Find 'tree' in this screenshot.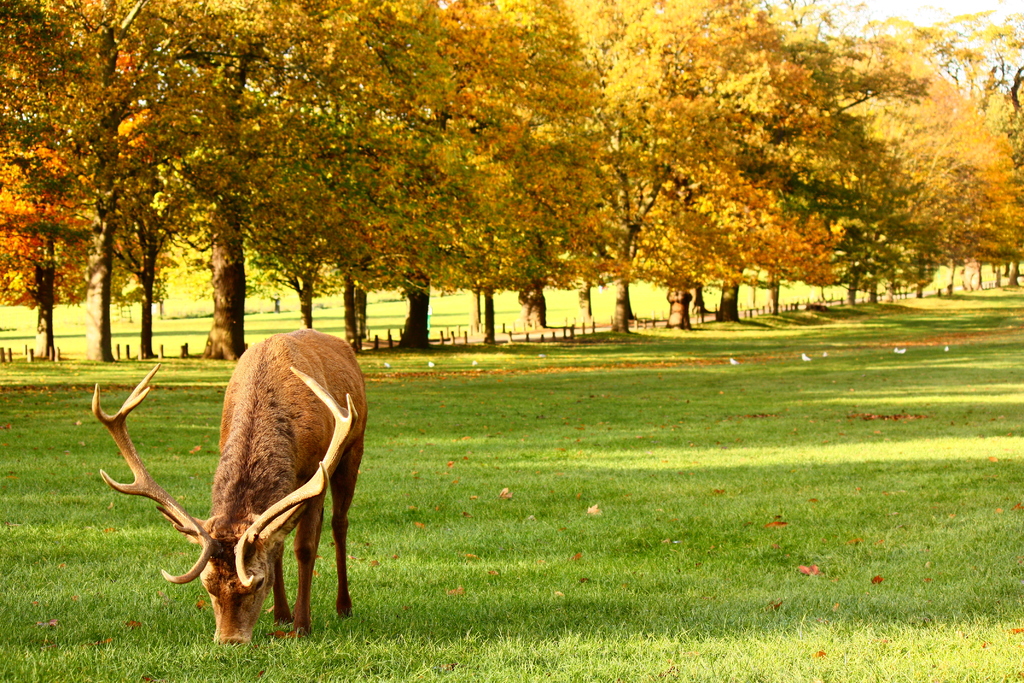
The bounding box for 'tree' is {"x1": 161, "y1": 0, "x2": 338, "y2": 360}.
